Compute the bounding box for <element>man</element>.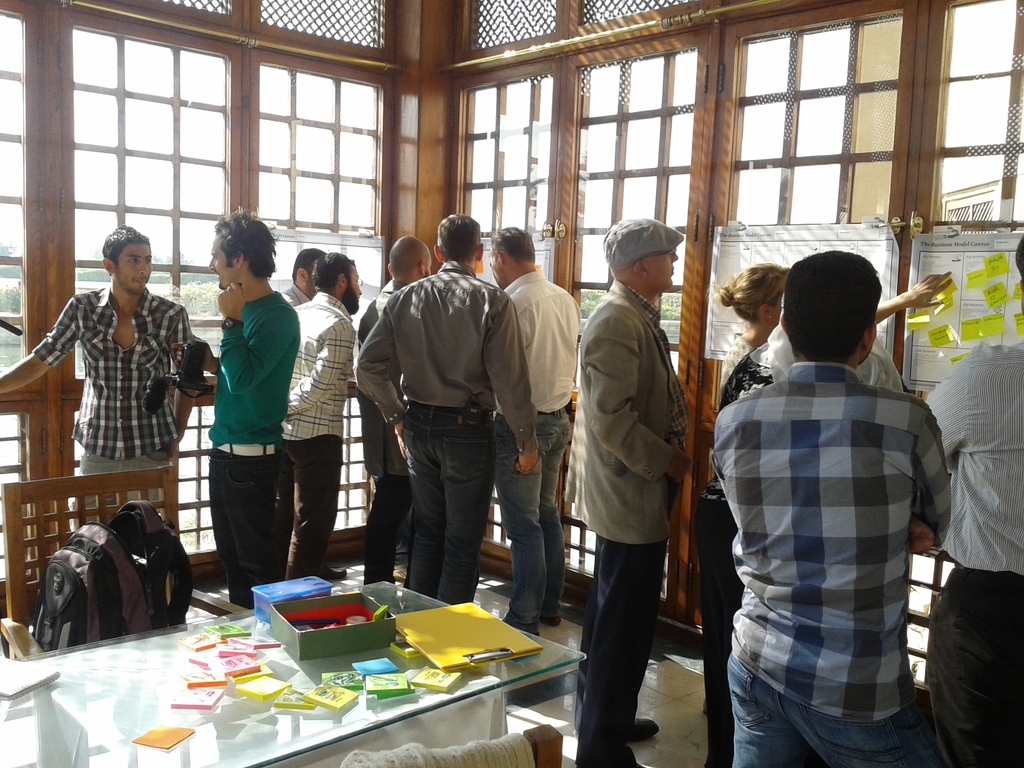
box=[701, 246, 952, 753].
